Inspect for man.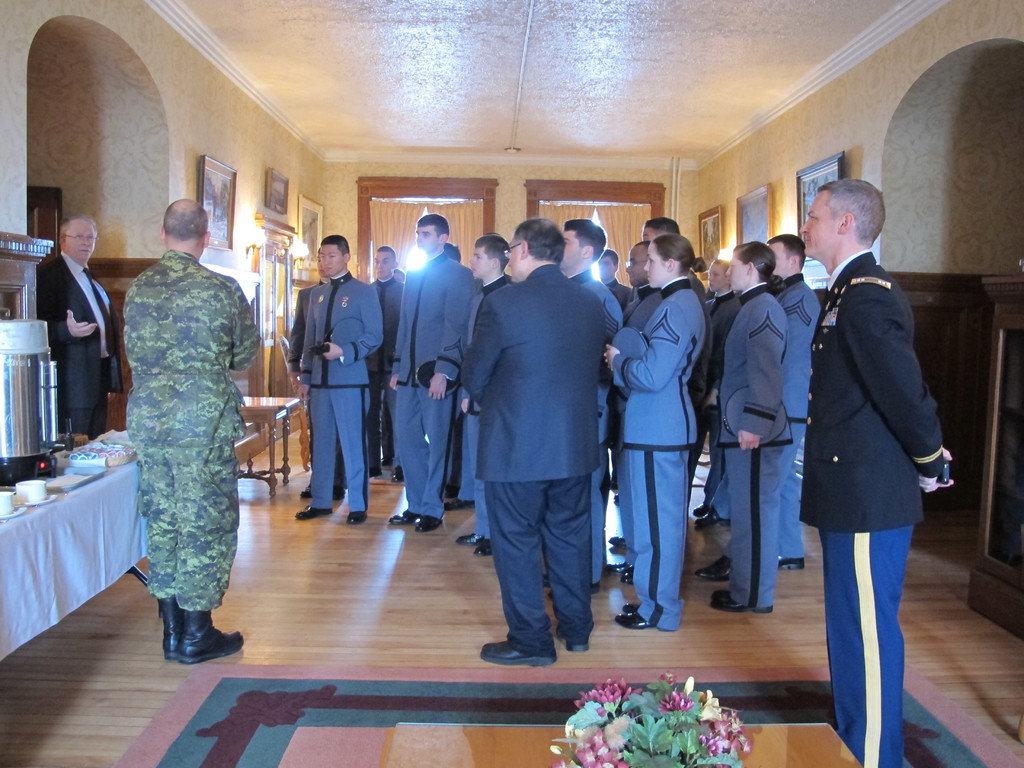
Inspection: bbox(641, 211, 708, 495).
